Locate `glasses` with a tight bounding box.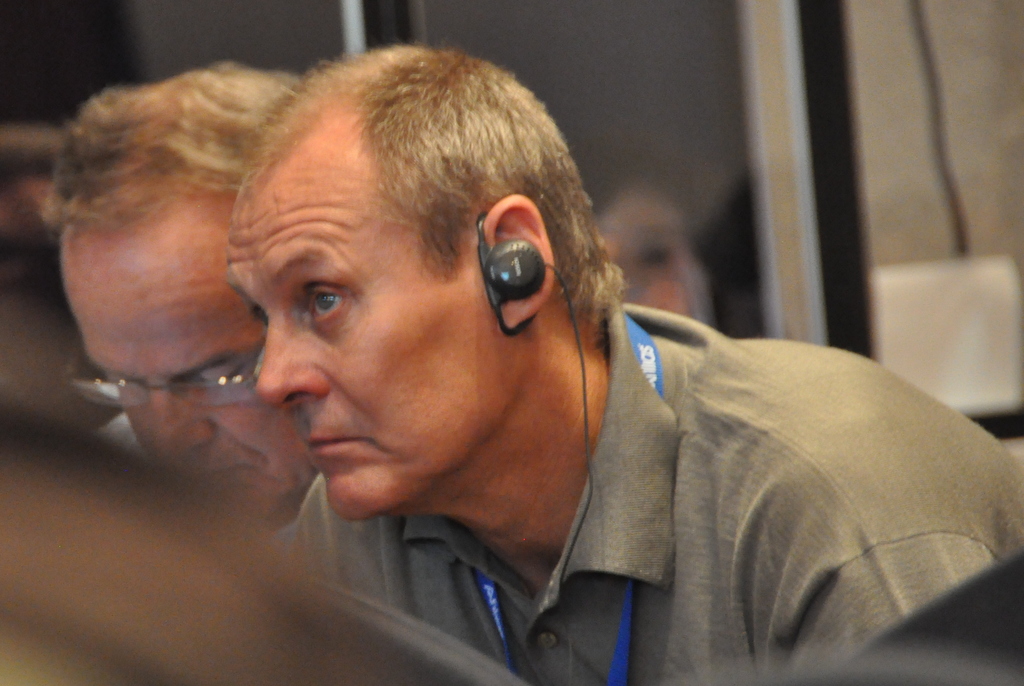
box=[68, 356, 256, 415].
